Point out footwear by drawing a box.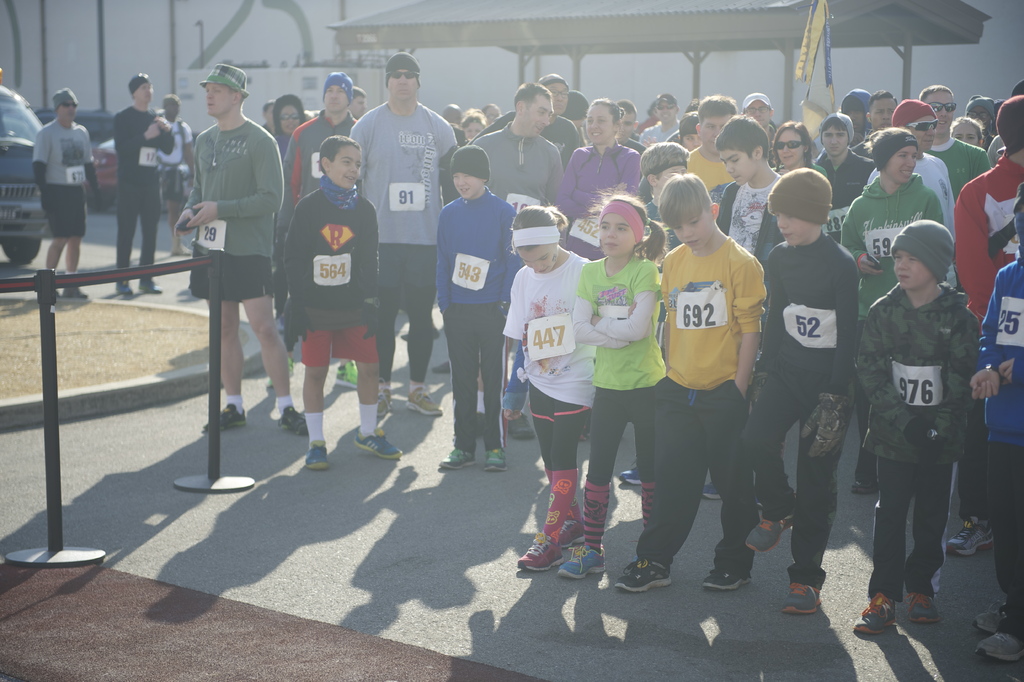
[x1=137, y1=278, x2=162, y2=295].
